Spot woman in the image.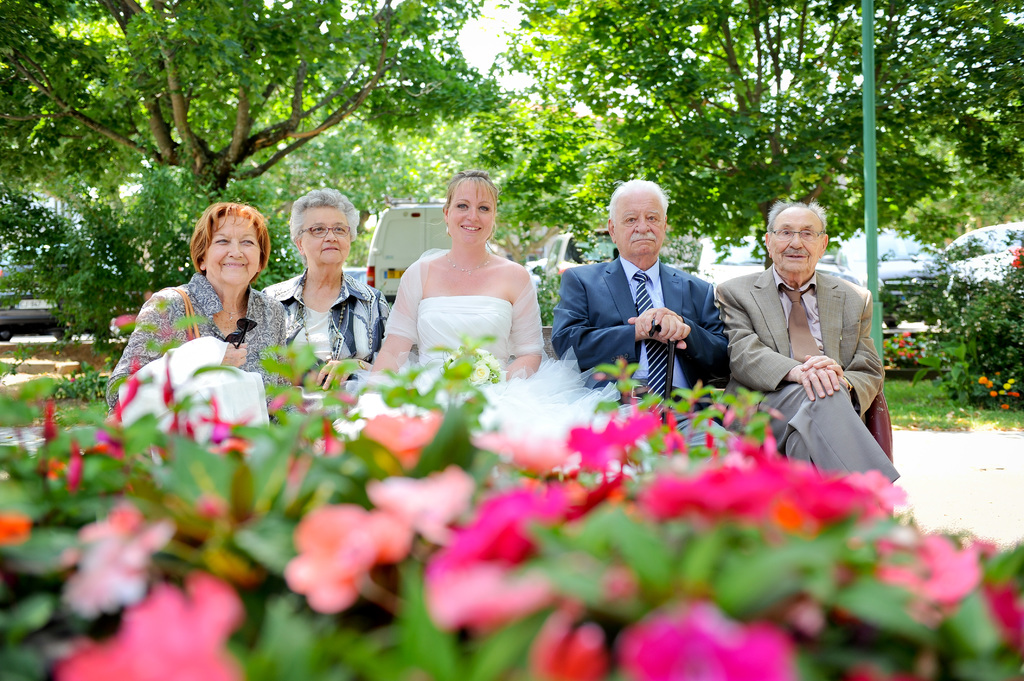
woman found at 102,201,296,431.
